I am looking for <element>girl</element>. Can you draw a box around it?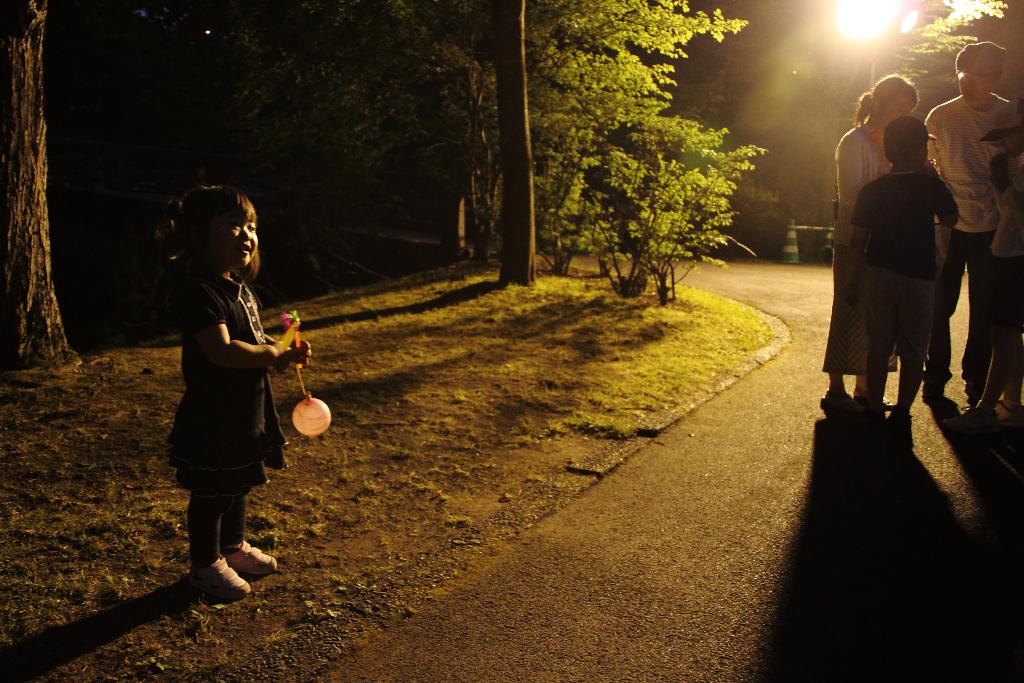
Sure, the bounding box is x1=936, y1=102, x2=1023, y2=436.
